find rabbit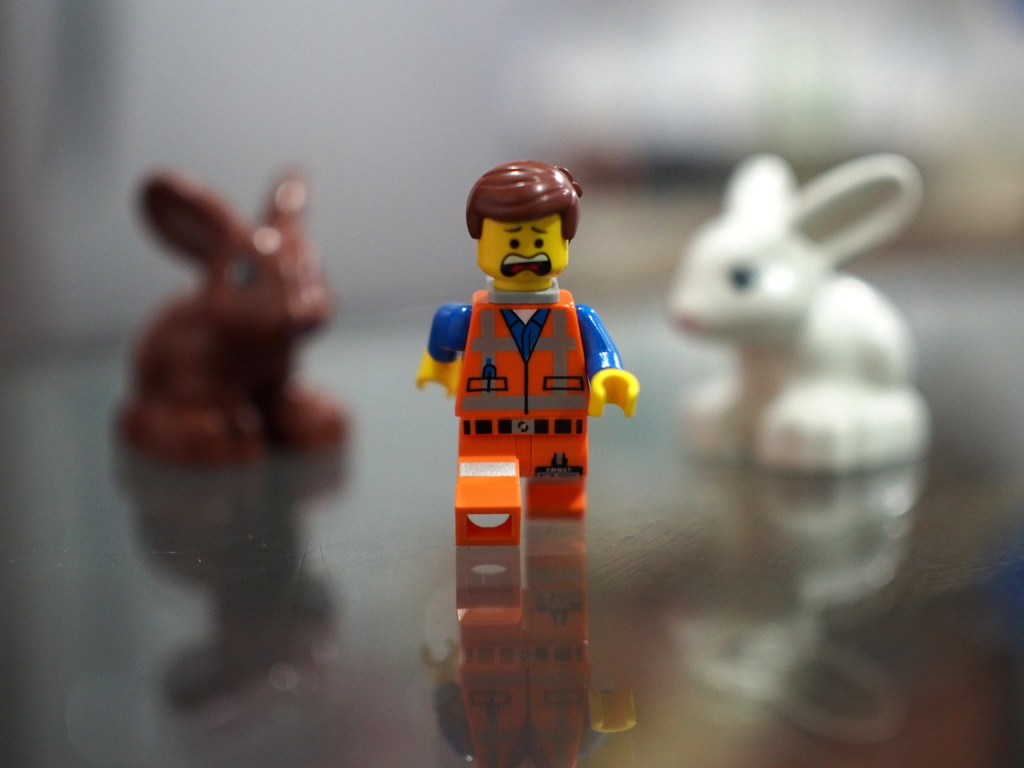
region(109, 172, 348, 458)
